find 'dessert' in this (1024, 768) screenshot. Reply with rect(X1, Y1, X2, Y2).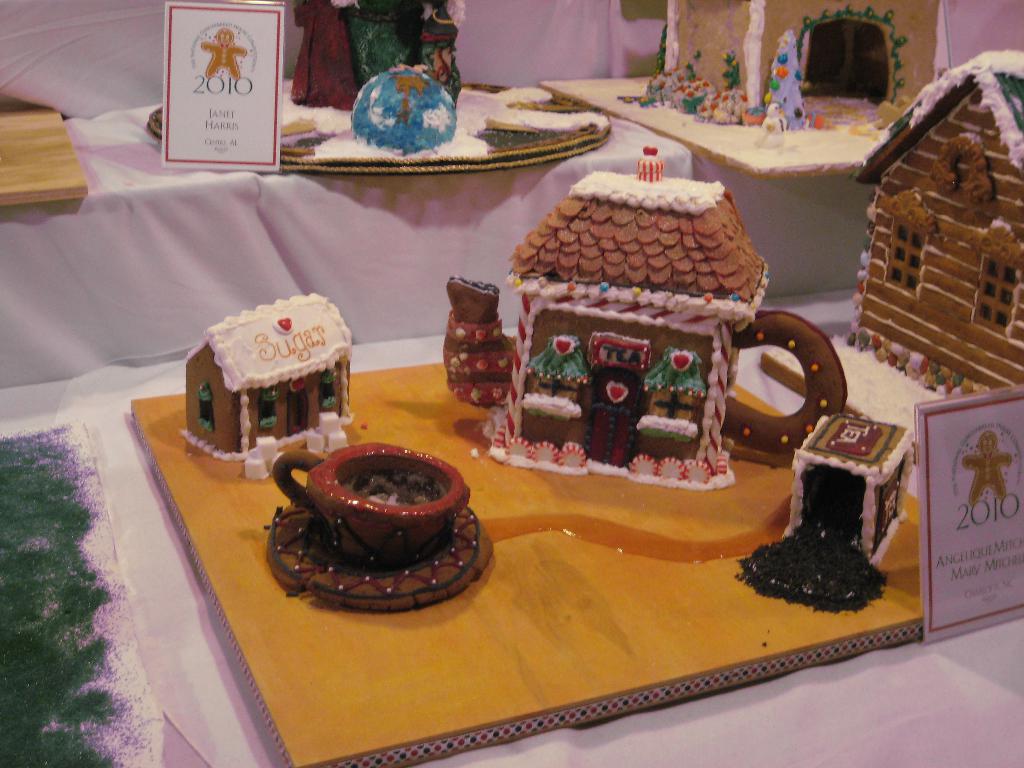
rect(467, 134, 776, 478).
